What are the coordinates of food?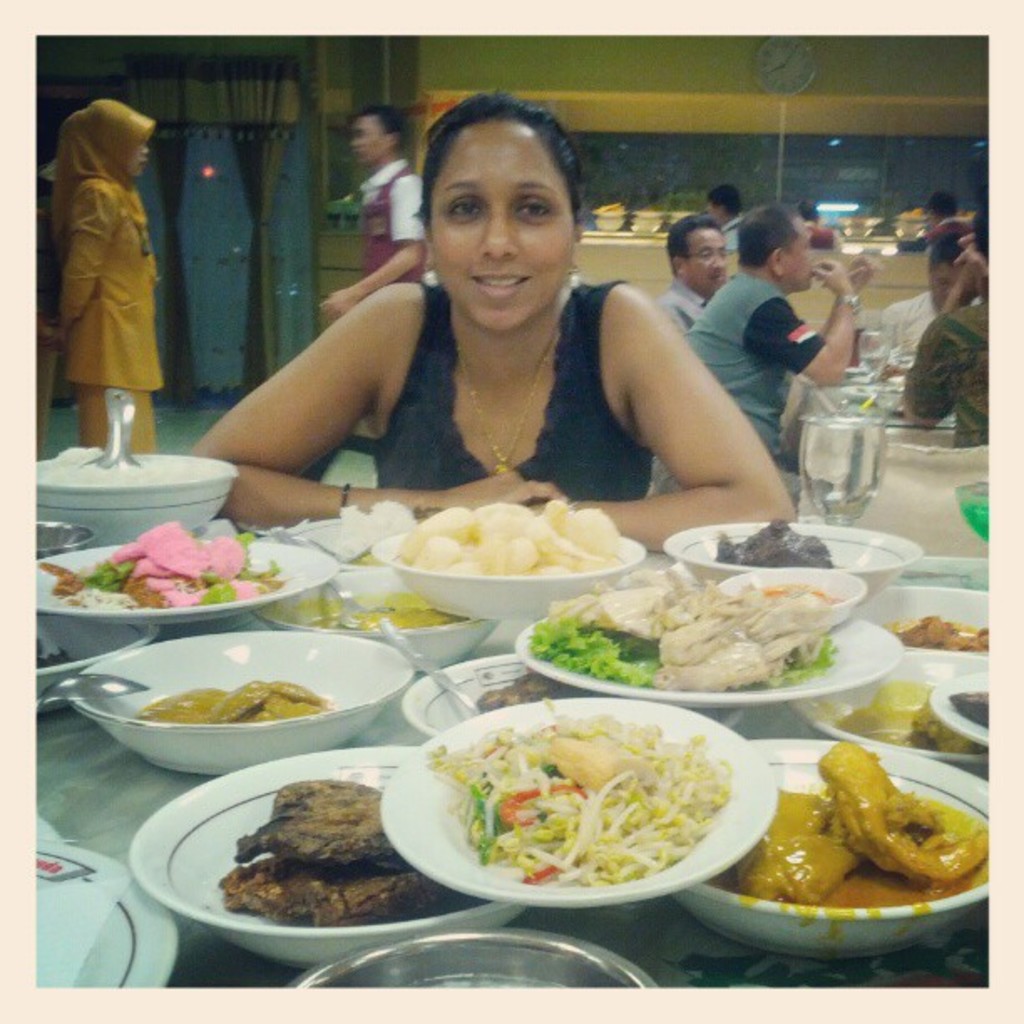
BBox(721, 740, 994, 914).
